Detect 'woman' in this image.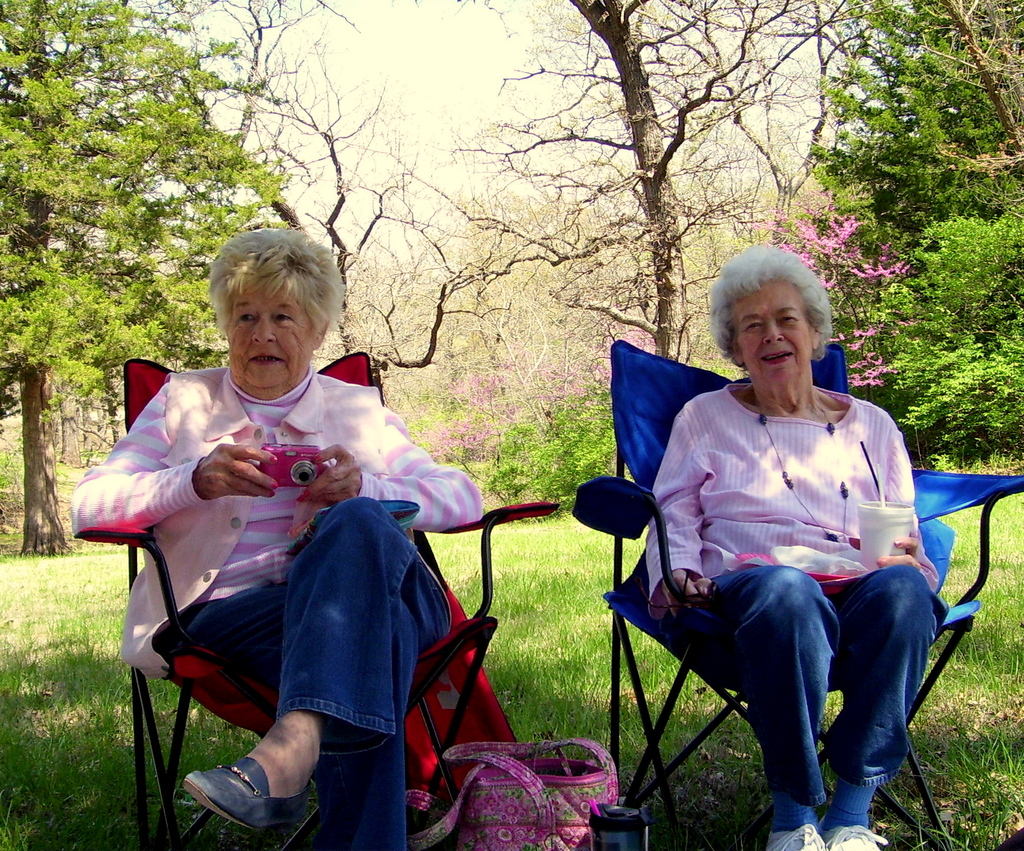
Detection: bbox=(70, 224, 483, 846).
